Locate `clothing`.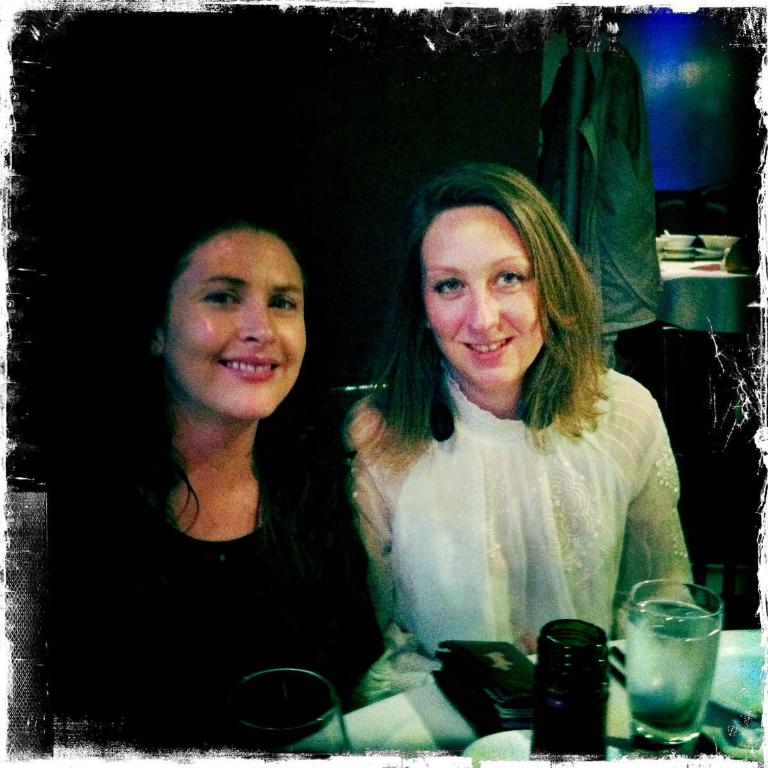
Bounding box: bbox=(39, 396, 388, 760).
